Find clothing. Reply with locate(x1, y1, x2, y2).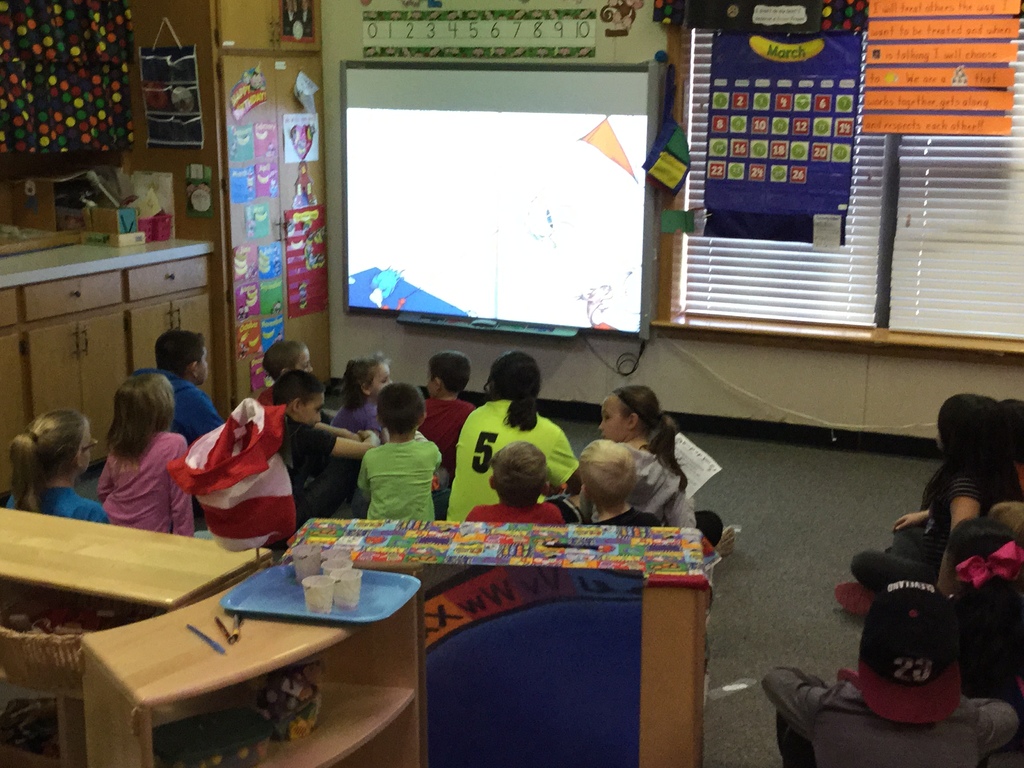
locate(553, 500, 662, 525).
